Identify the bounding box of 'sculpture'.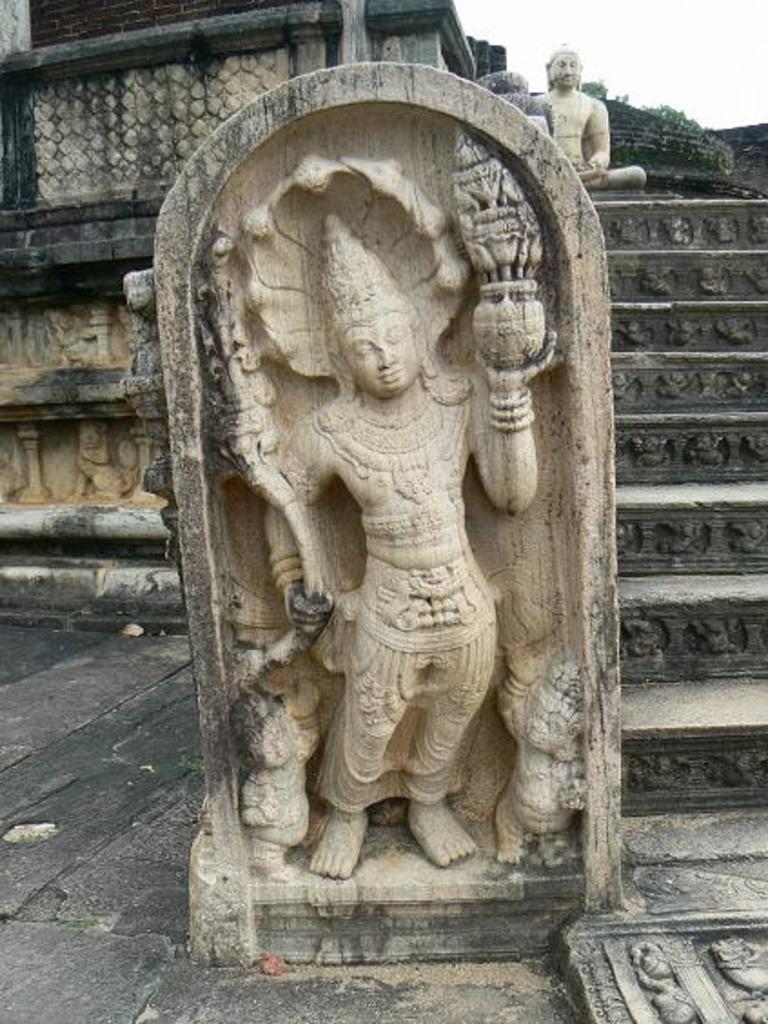
{"left": 192, "top": 122, "right": 586, "bottom": 884}.
